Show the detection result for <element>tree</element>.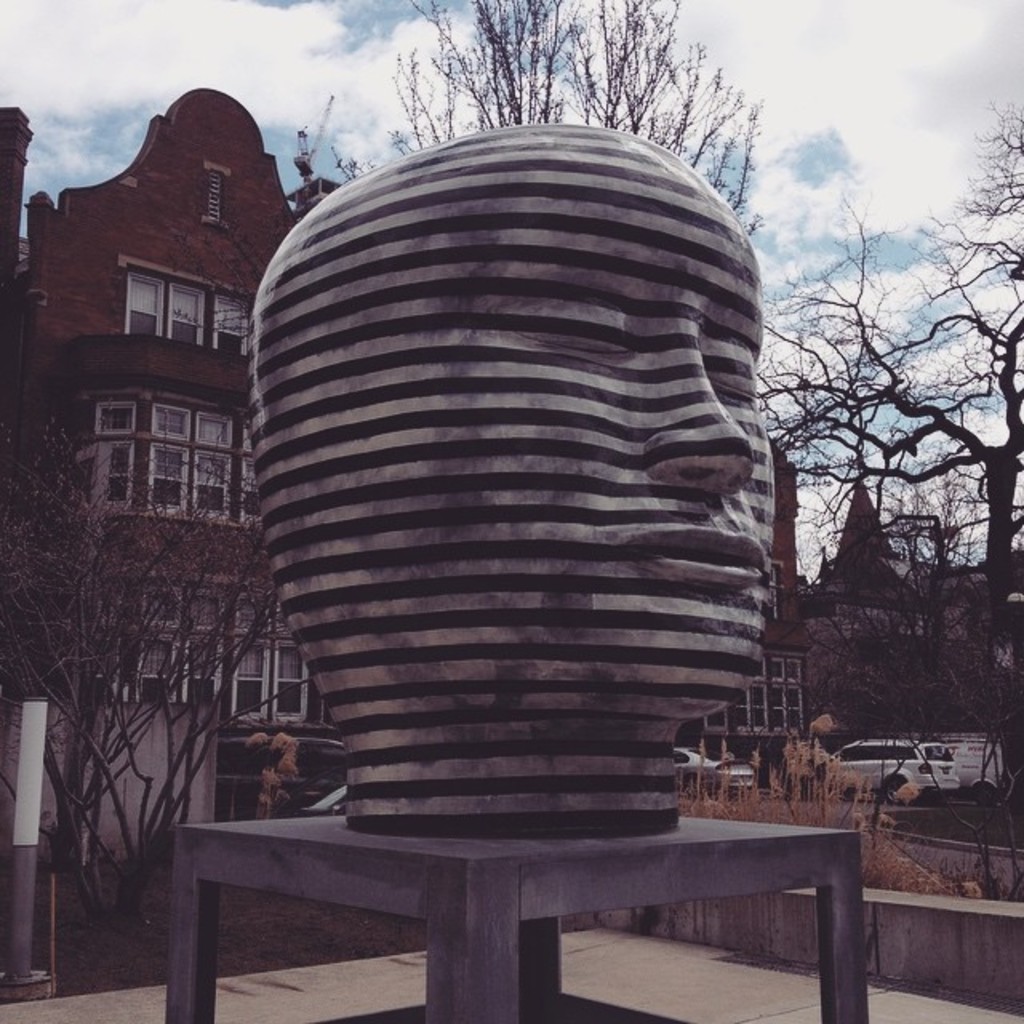
(0, 422, 278, 963).
